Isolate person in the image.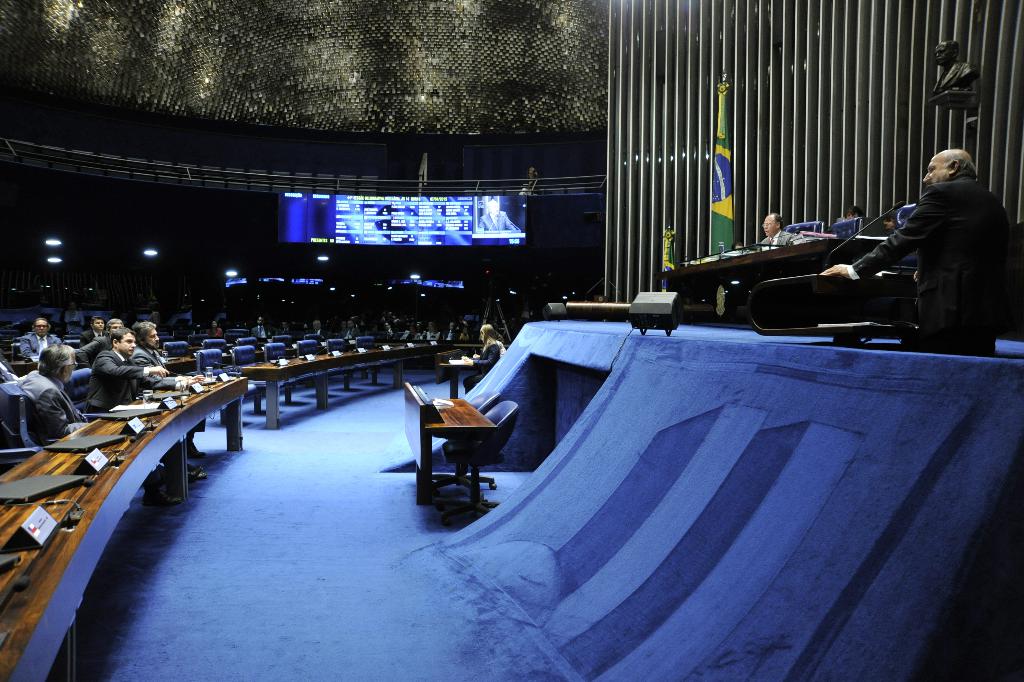
Isolated region: <bbox>131, 322, 204, 457</bbox>.
